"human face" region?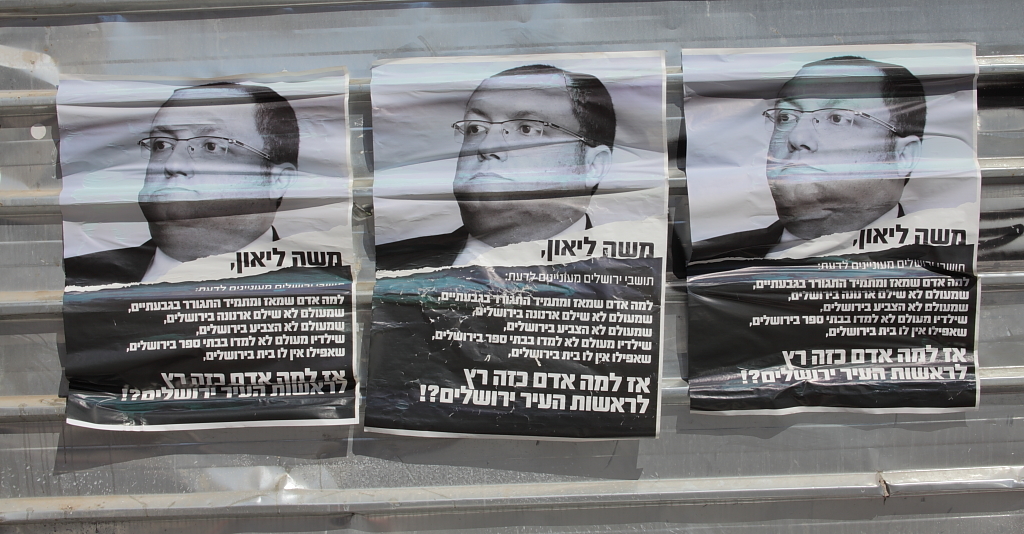
{"left": 451, "top": 73, "right": 588, "bottom": 212}
